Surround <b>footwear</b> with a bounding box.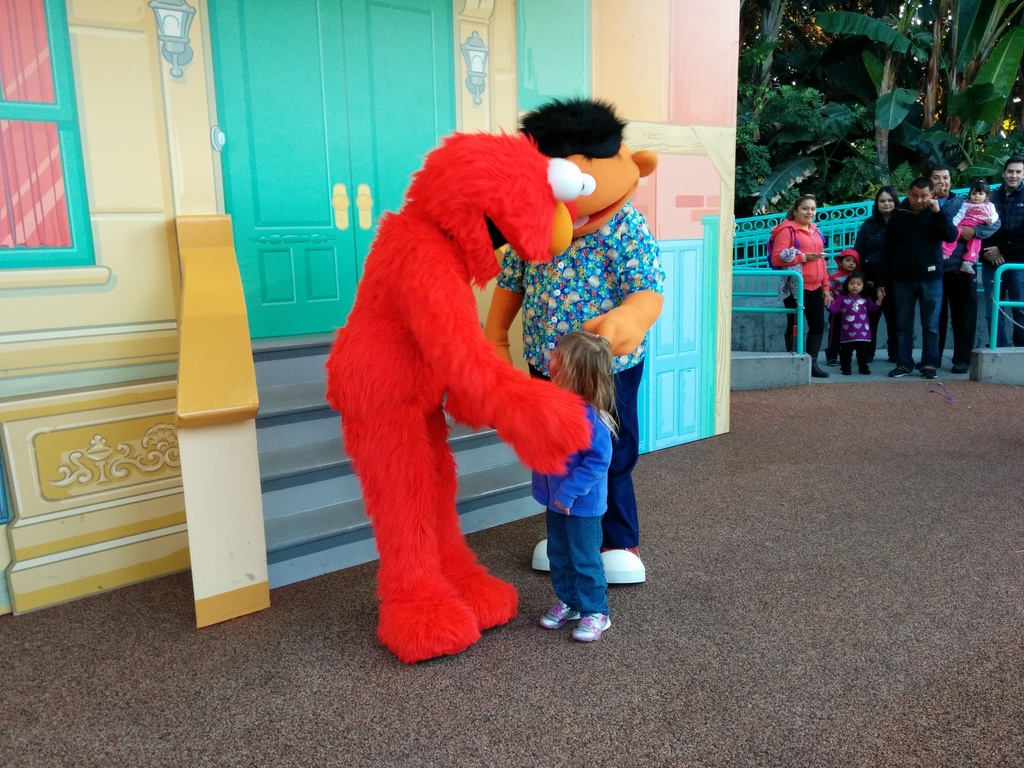
570:615:614:646.
